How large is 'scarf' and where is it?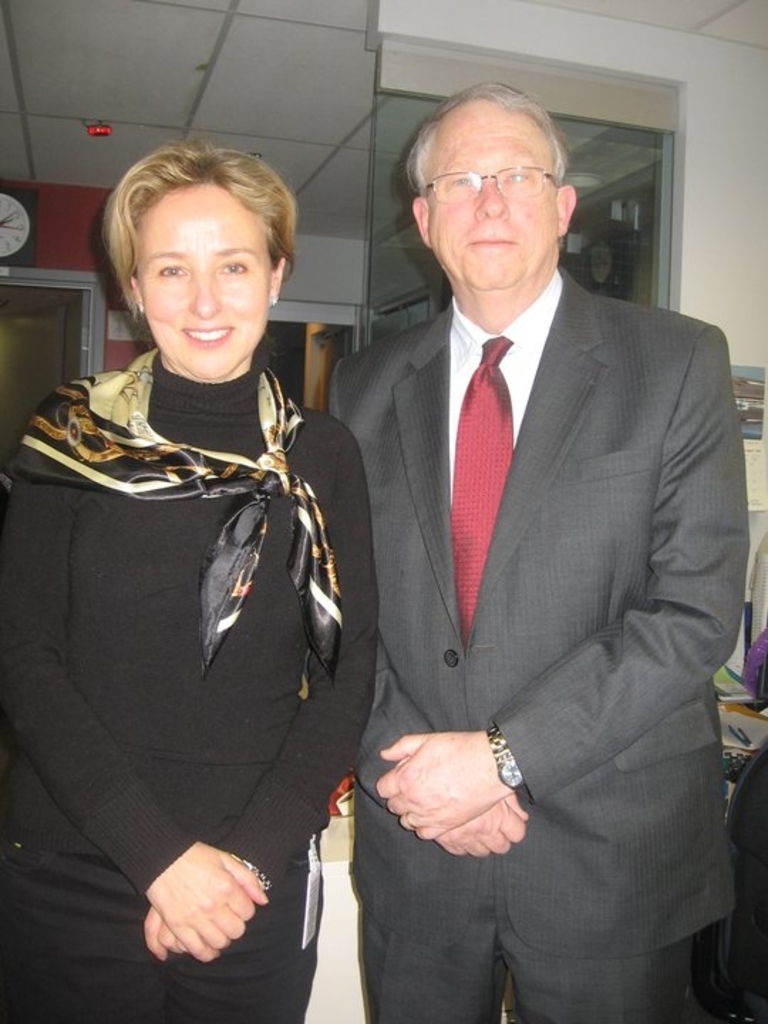
Bounding box: <box>3,344,347,690</box>.
